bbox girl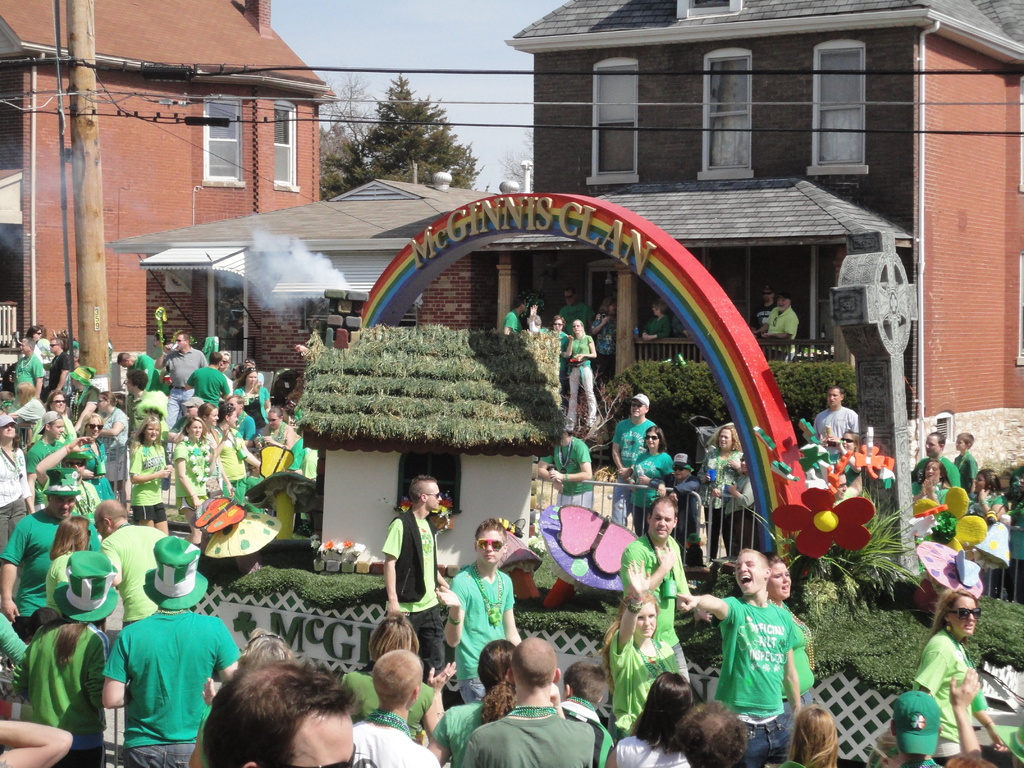
select_region(597, 560, 676, 742)
